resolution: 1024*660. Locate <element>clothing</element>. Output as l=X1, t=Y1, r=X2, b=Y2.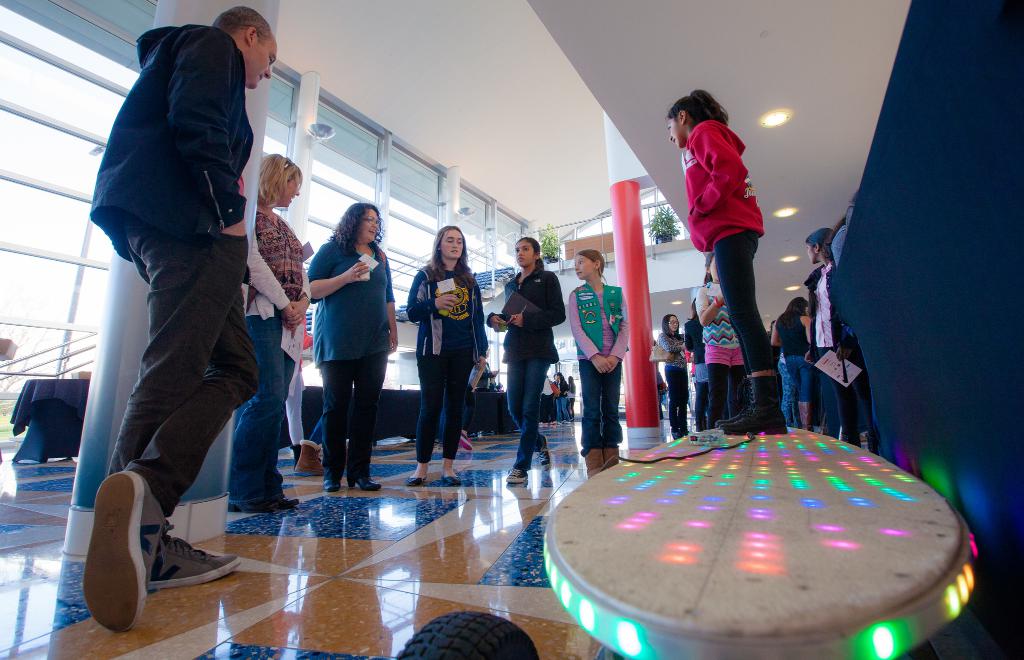
l=304, t=234, r=401, b=471.
